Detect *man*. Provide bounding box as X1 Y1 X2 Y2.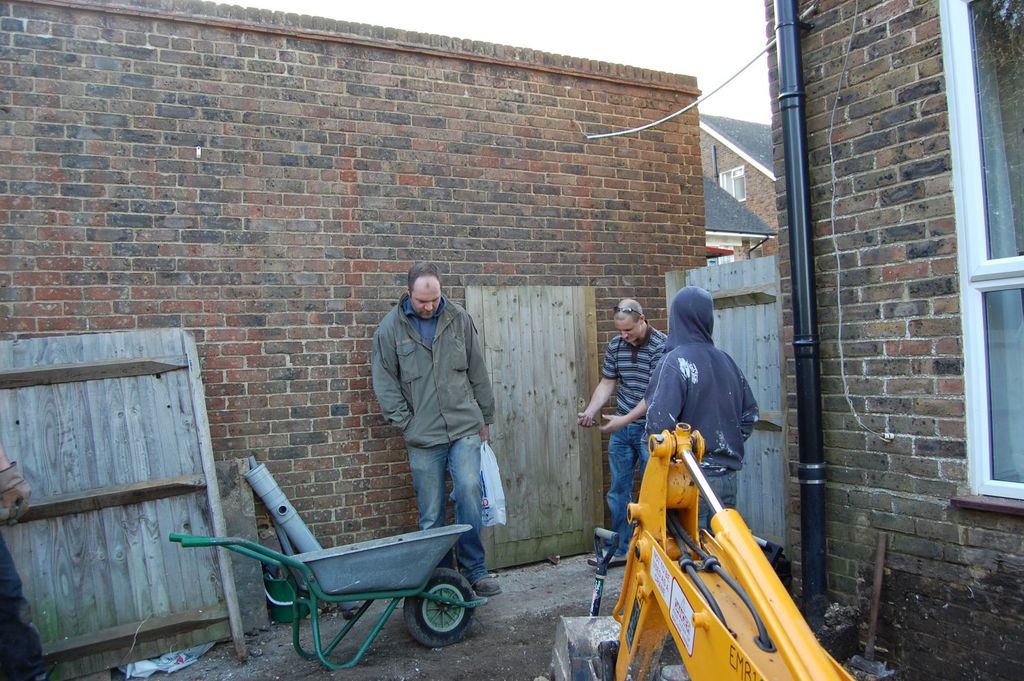
367 264 509 567.
